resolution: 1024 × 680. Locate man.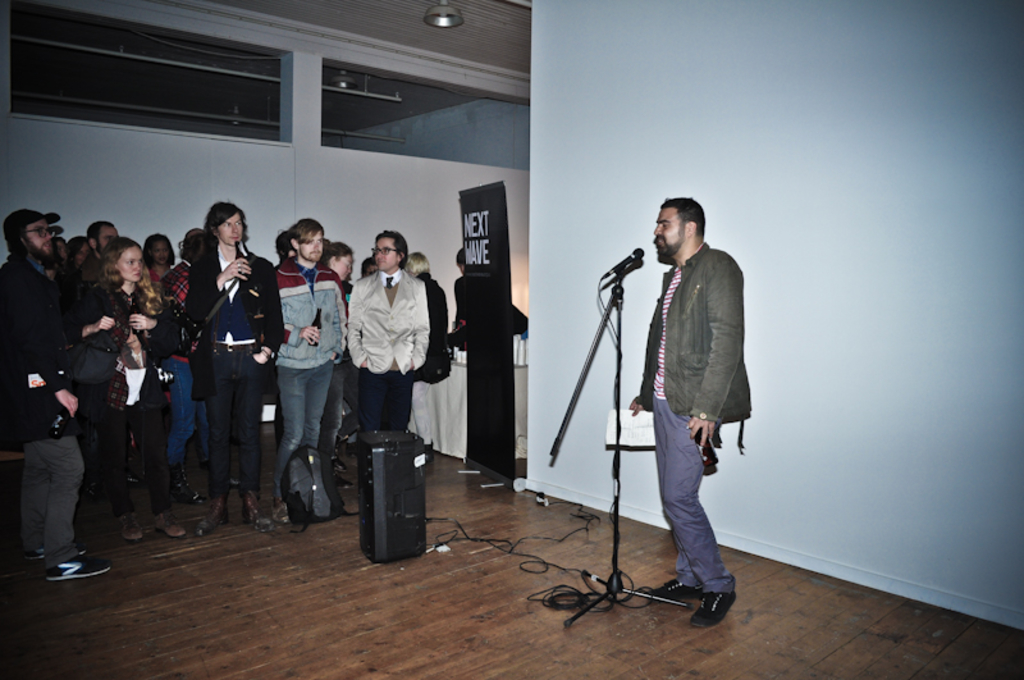
select_region(196, 193, 283, 540).
